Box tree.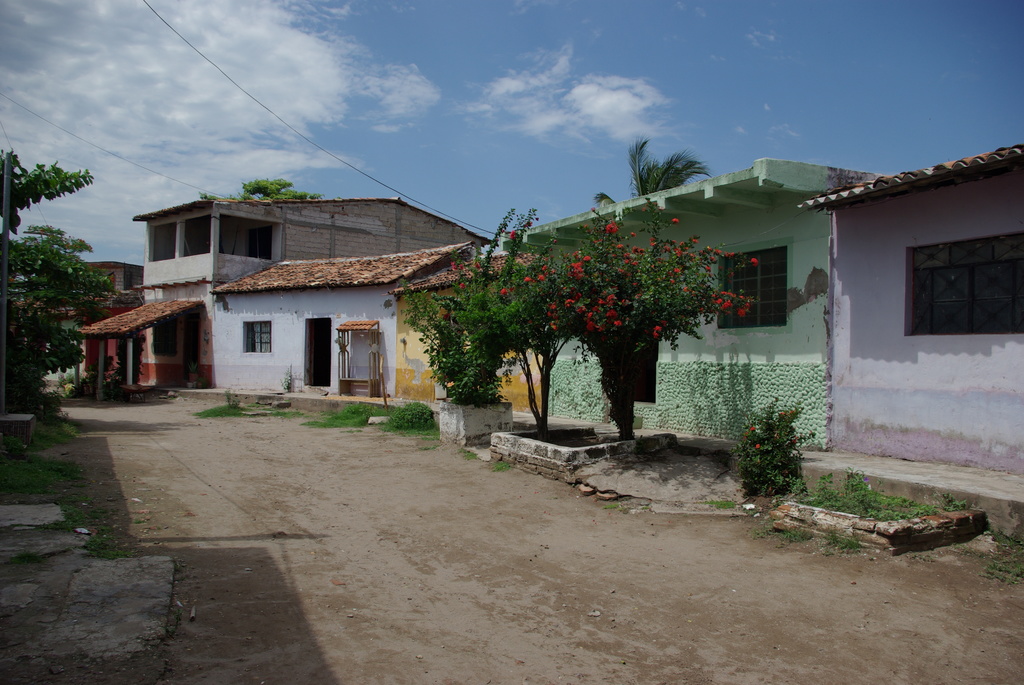
Rect(397, 203, 550, 411).
